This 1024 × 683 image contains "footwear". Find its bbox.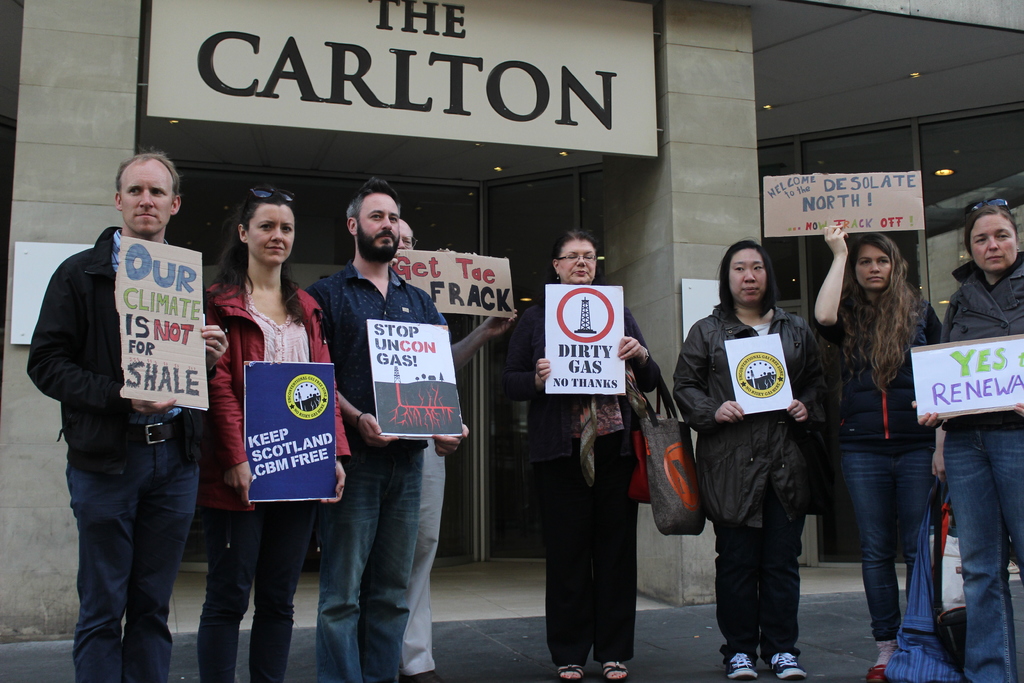
bbox=(726, 651, 758, 681).
